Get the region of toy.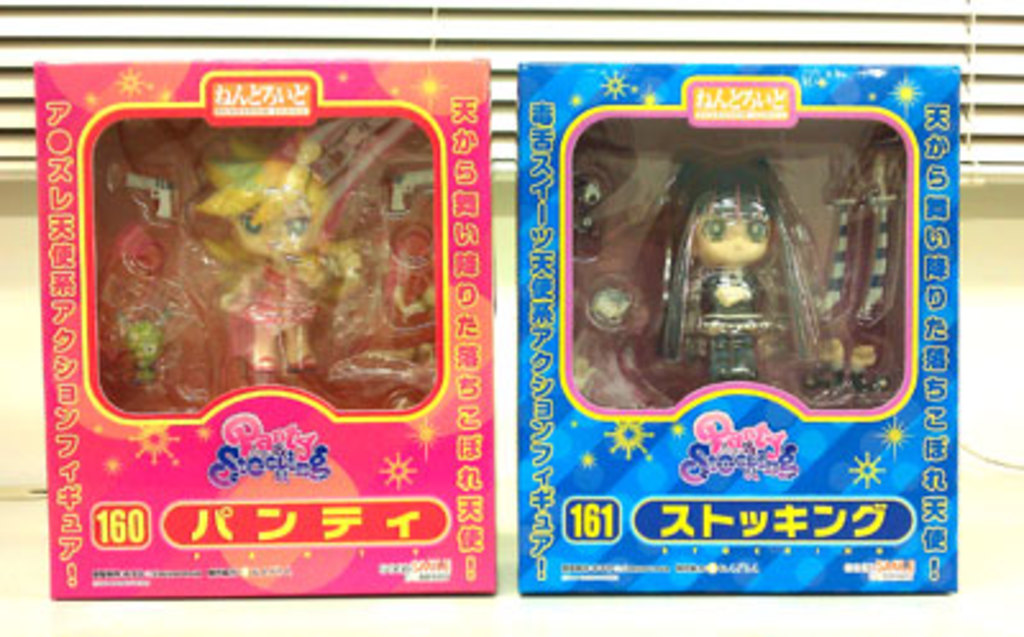
197,136,361,371.
